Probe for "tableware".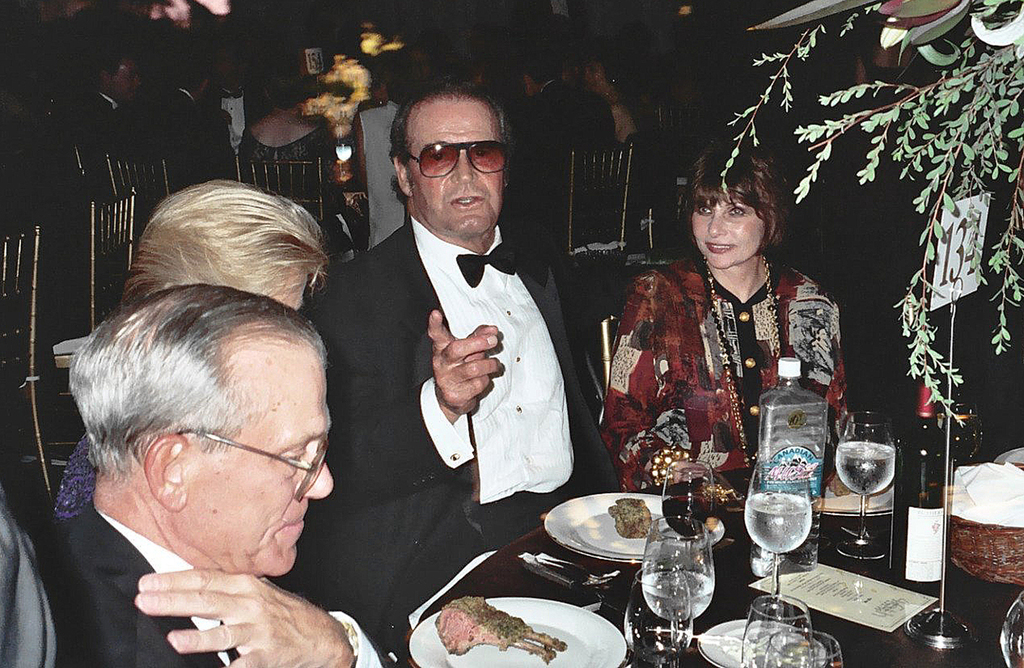
Probe result: {"x1": 836, "y1": 419, "x2": 890, "y2": 561}.
